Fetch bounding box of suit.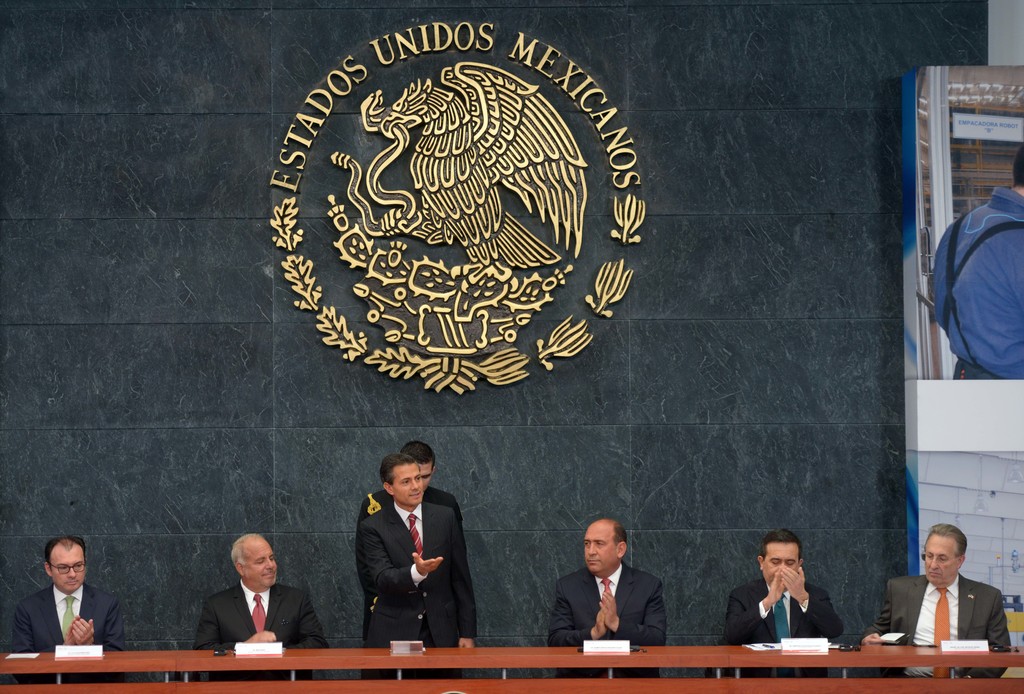
Bbox: (x1=858, y1=572, x2=1008, y2=681).
